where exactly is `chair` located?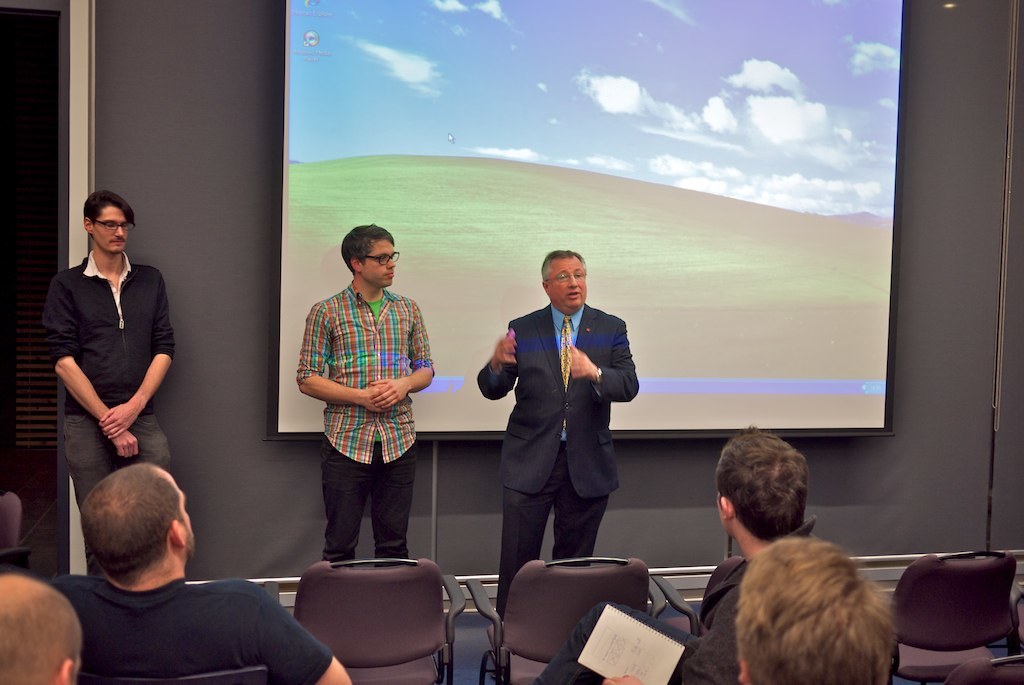
Its bounding box is 987:583:1023:656.
